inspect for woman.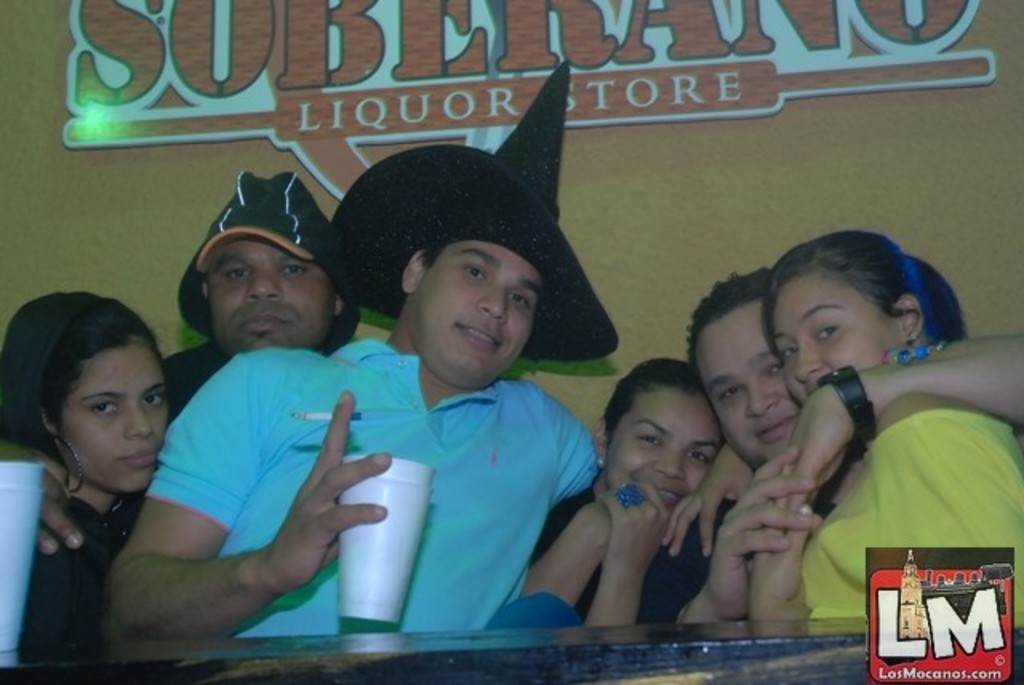
Inspection: detection(701, 224, 1008, 655).
